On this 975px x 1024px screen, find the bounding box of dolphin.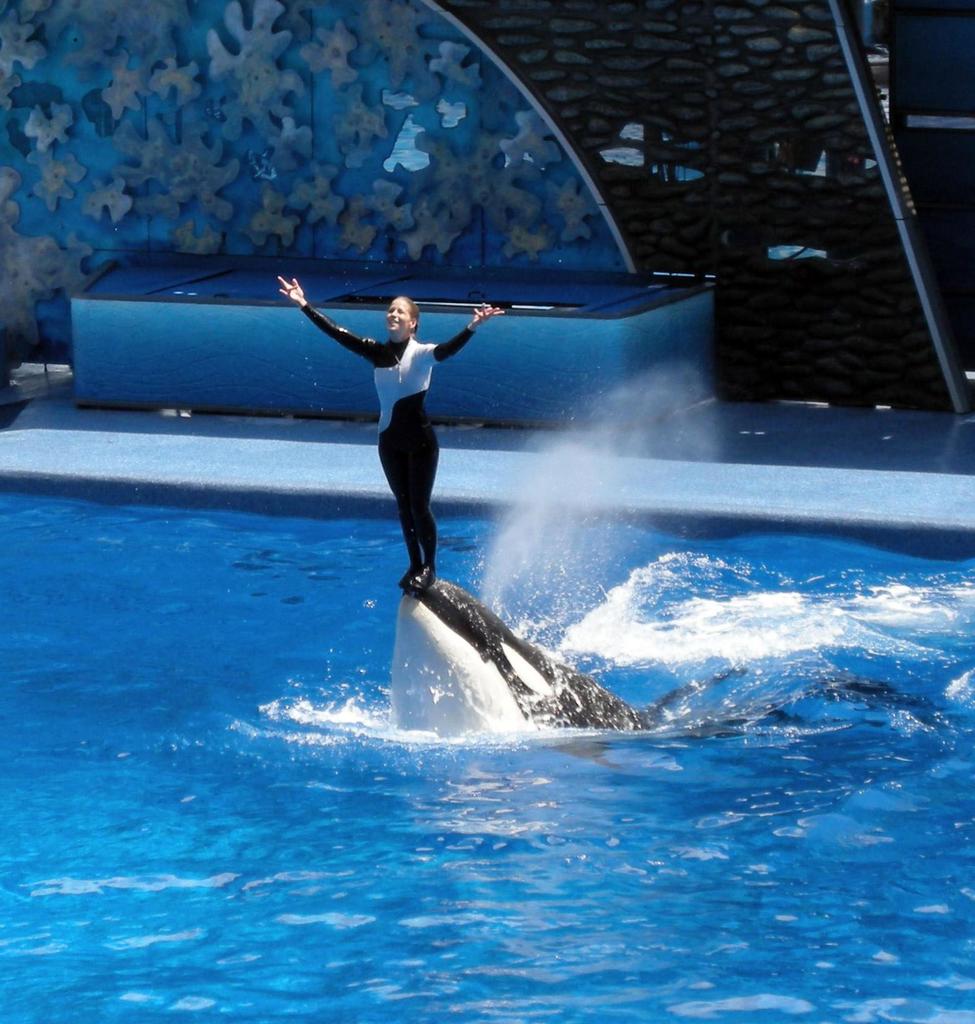
Bounding box: (left=390, top=575, right=727, bottom=747).
